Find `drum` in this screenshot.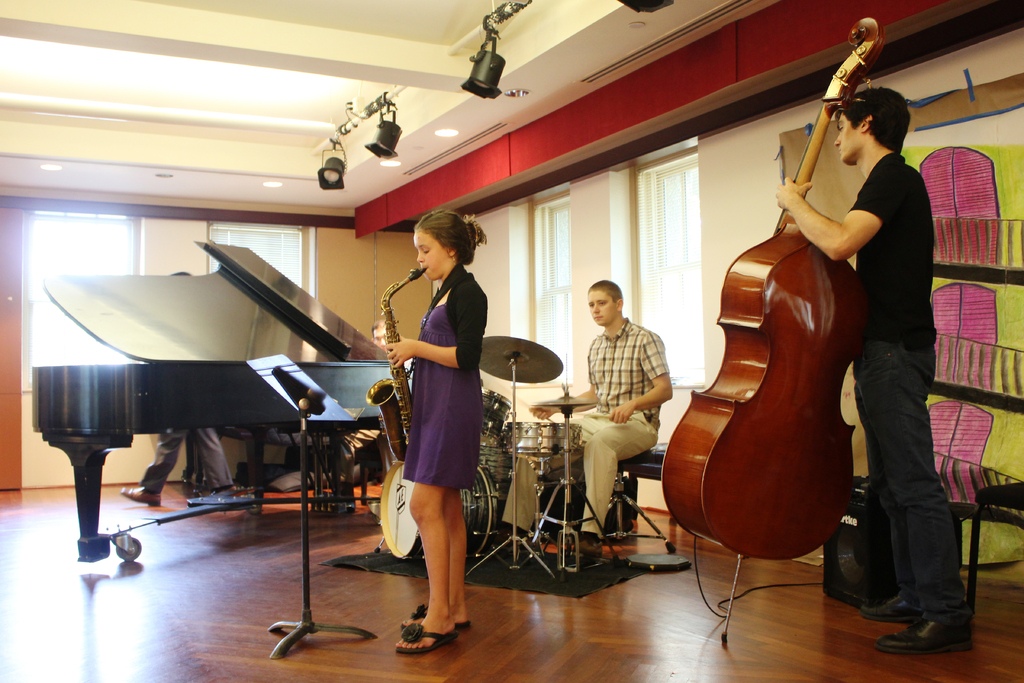
The bounding box for `drum` is (376, 467, 501, 557).
